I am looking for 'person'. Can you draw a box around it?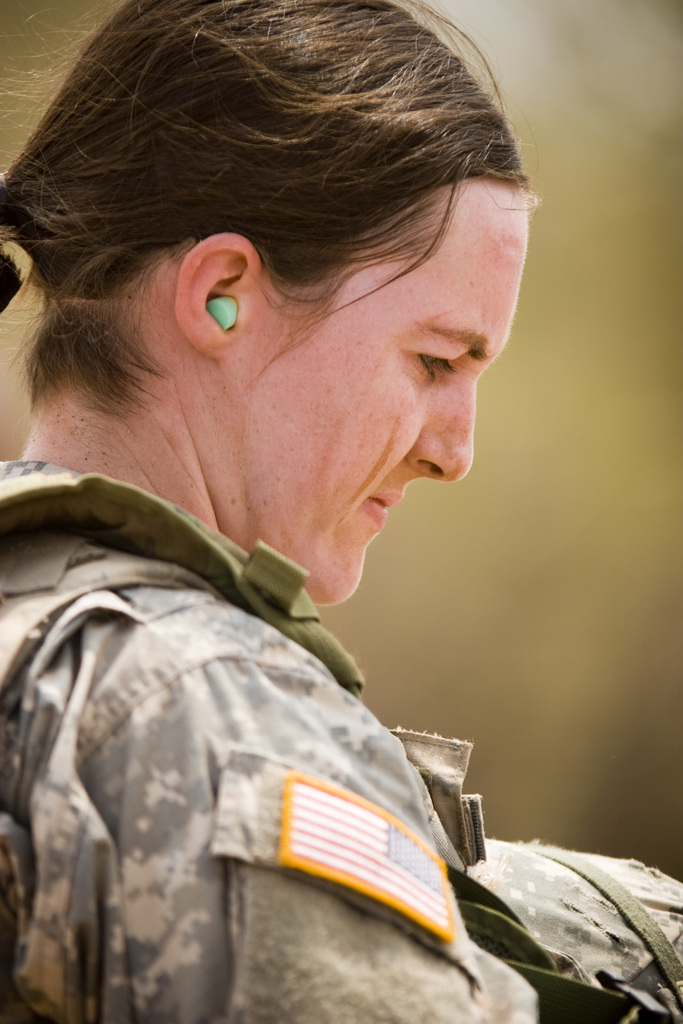
Sure, the bounding box is select_region(0, 31, 585, 987).
